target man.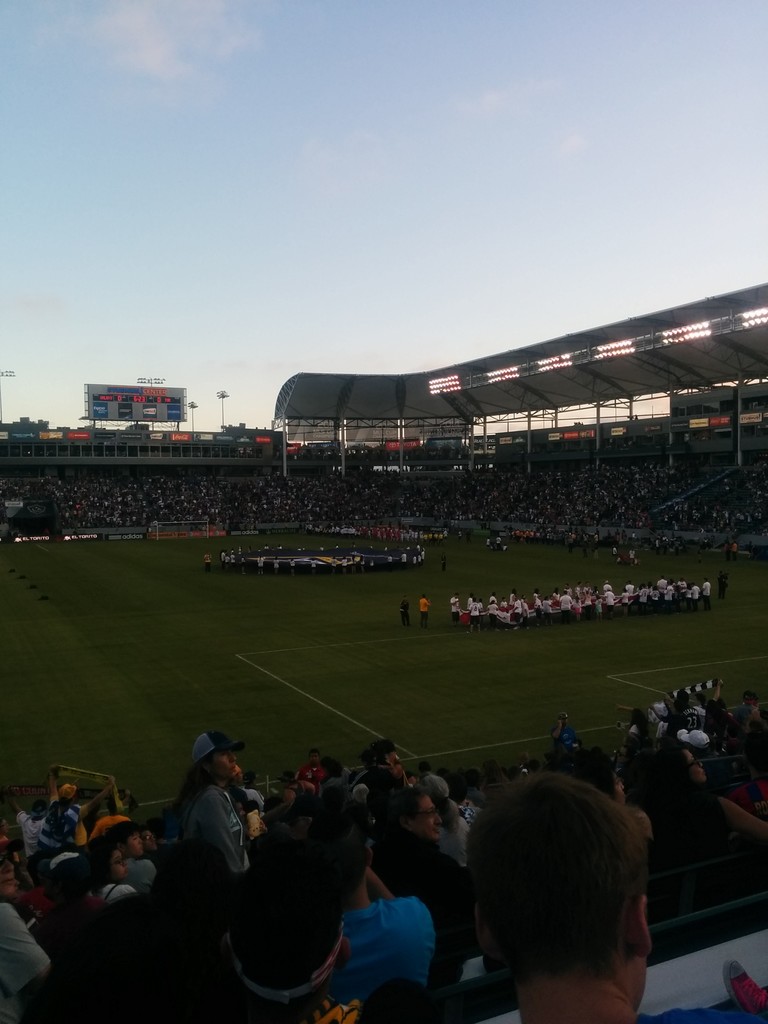
Target region: box(419, 595, 431, 631).
